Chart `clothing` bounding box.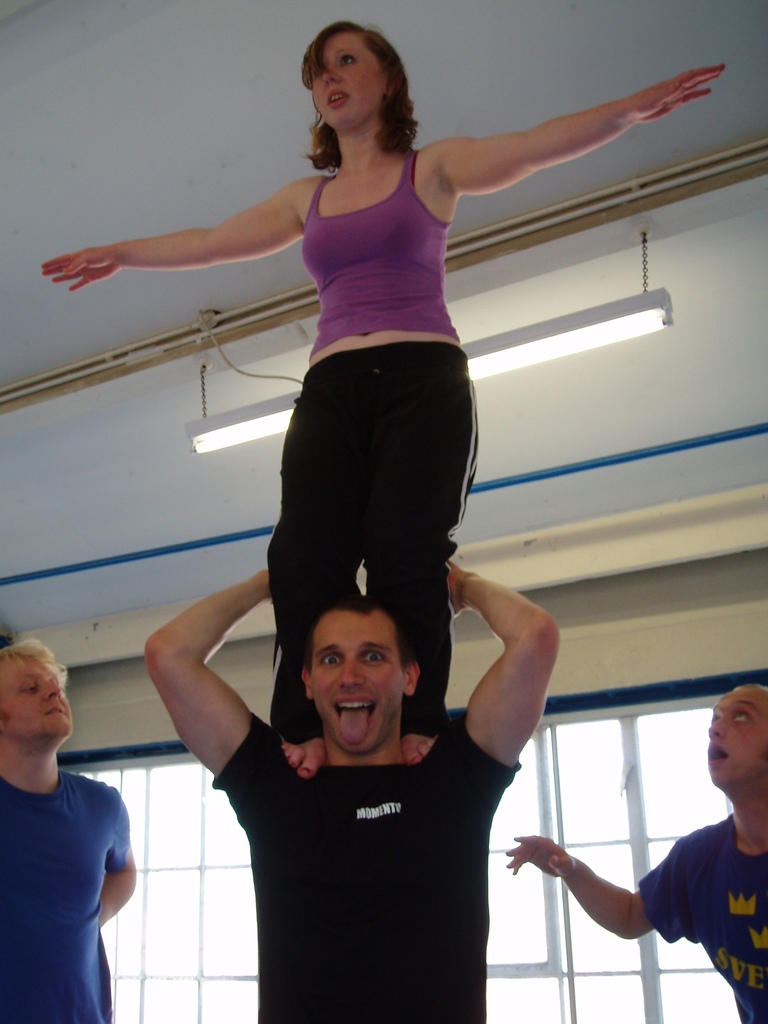
Charted: crop(191, 616, 548, 1002).
